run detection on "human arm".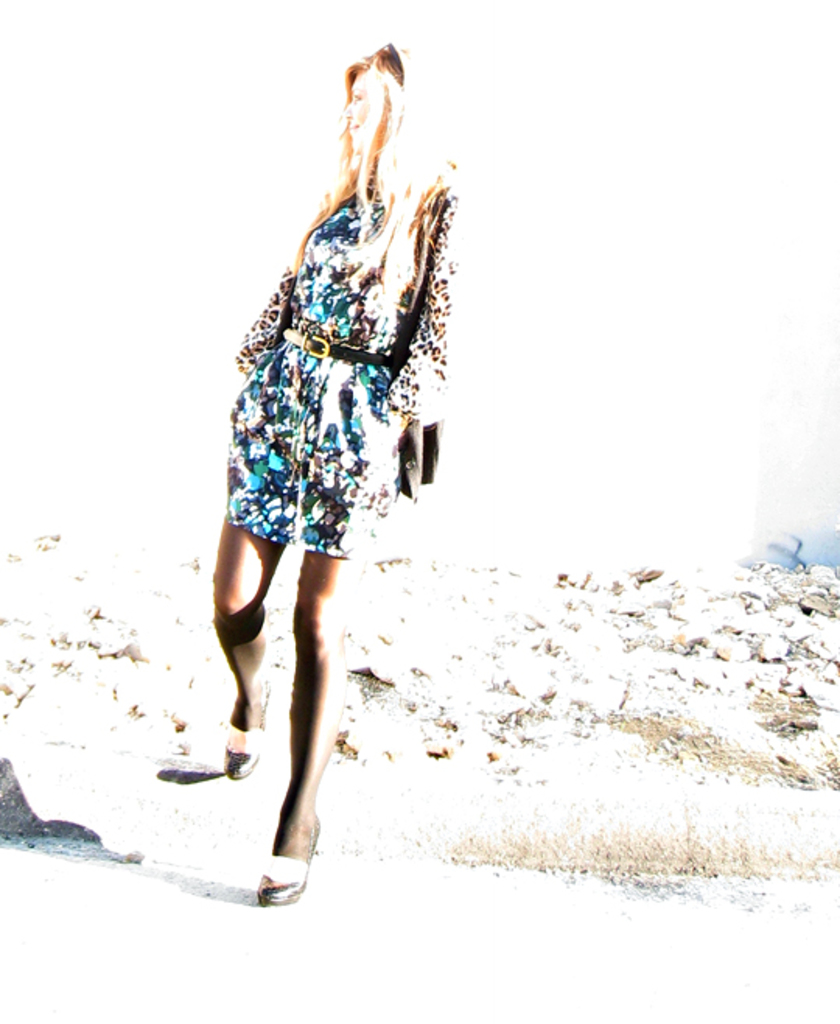
Result: [x1=240, y1=260, x2=300, y2=373].
